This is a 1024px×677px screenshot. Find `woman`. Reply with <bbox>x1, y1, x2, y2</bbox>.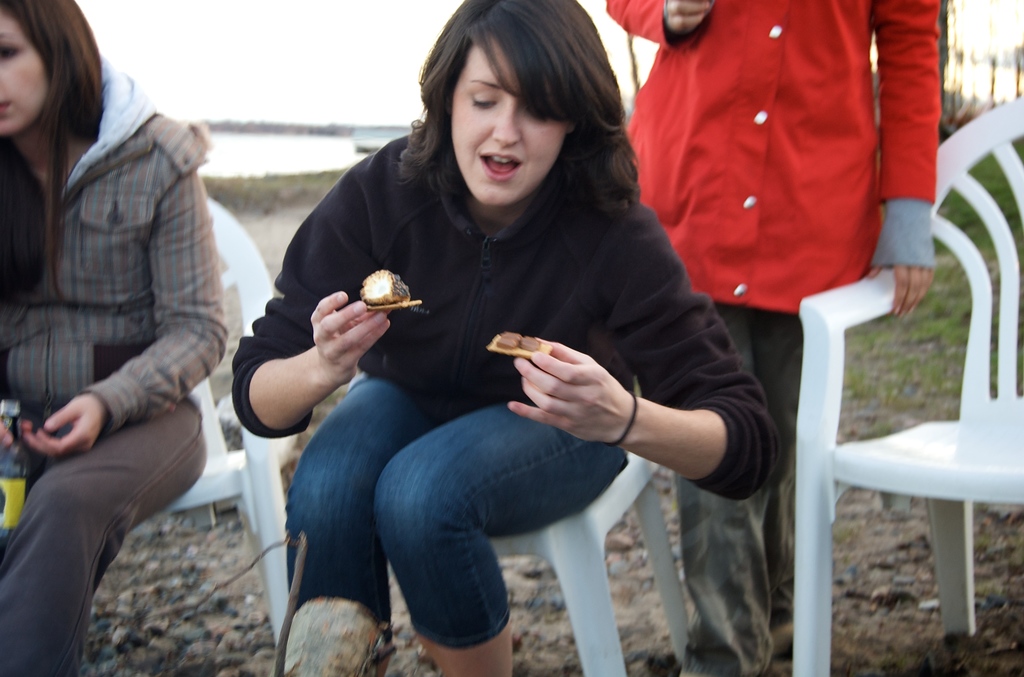
<bbox>0, 0, 228, 676</bbox>.
